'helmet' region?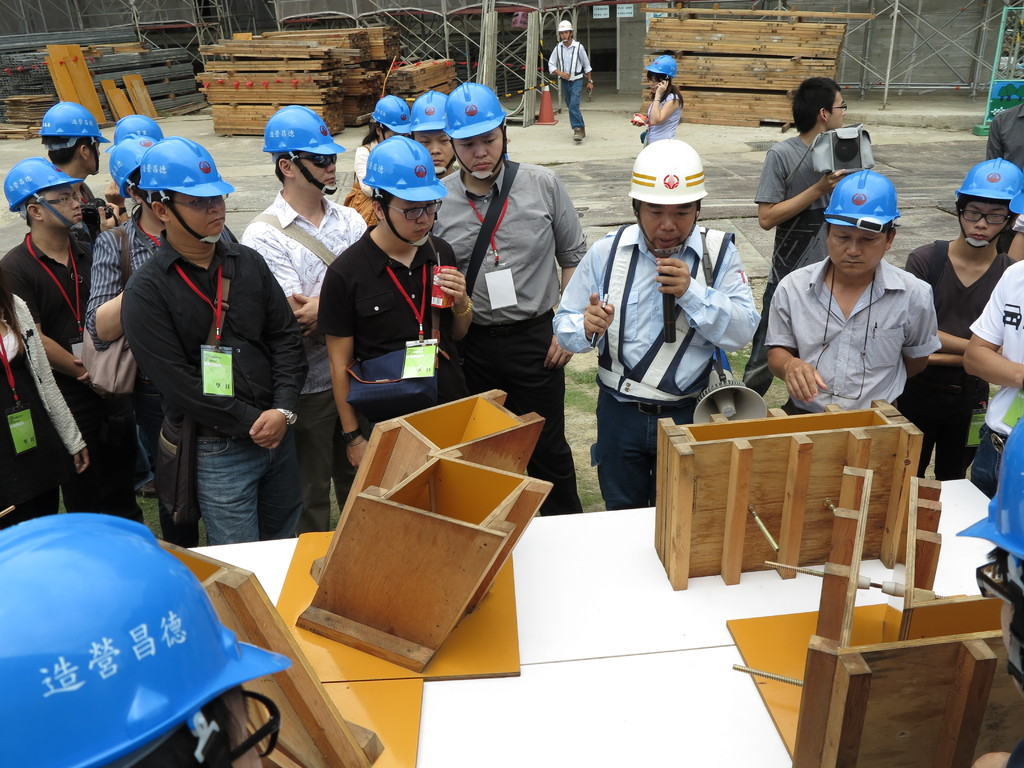
952:152:1023:248
